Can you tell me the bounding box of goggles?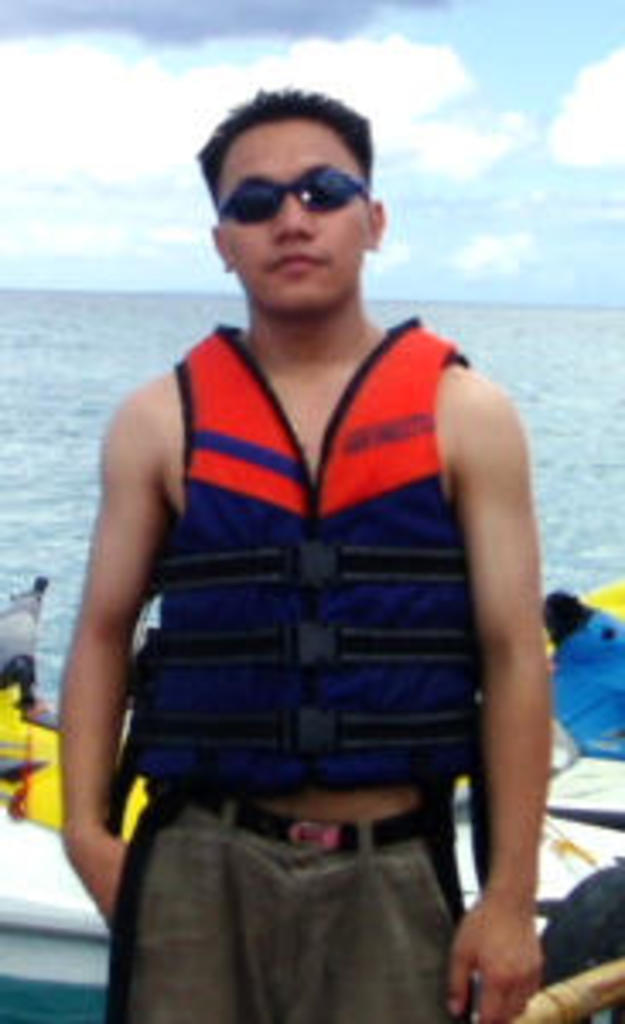
208, 147, 379, 215.
